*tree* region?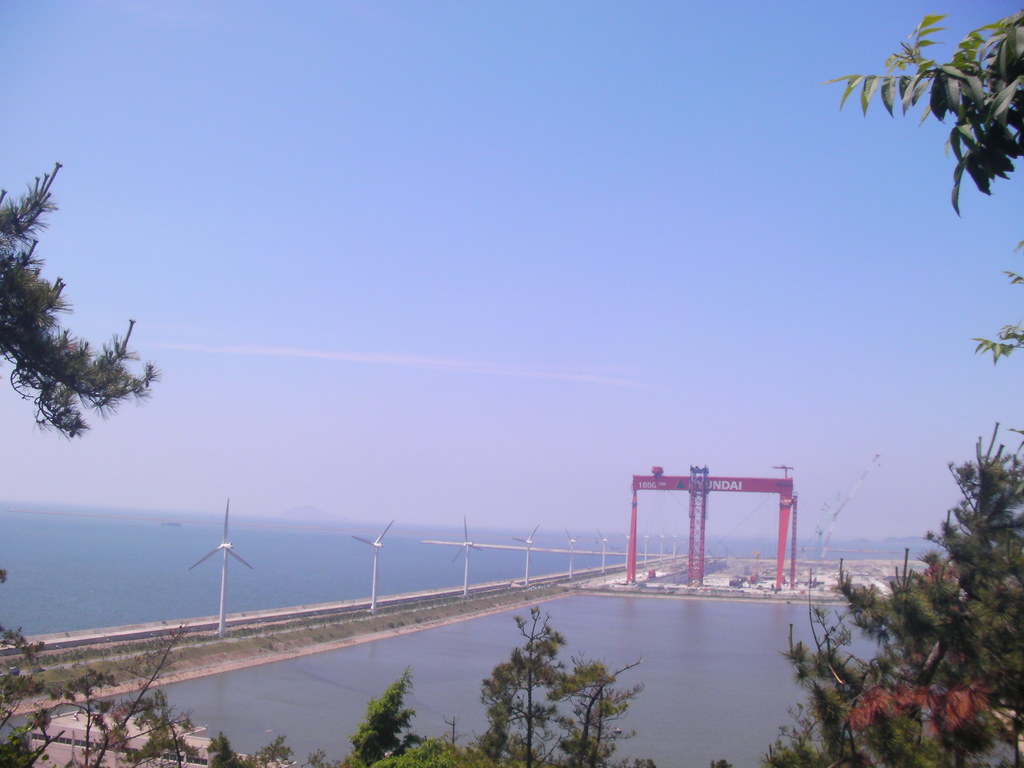
<box>486,598,684,765</box>
